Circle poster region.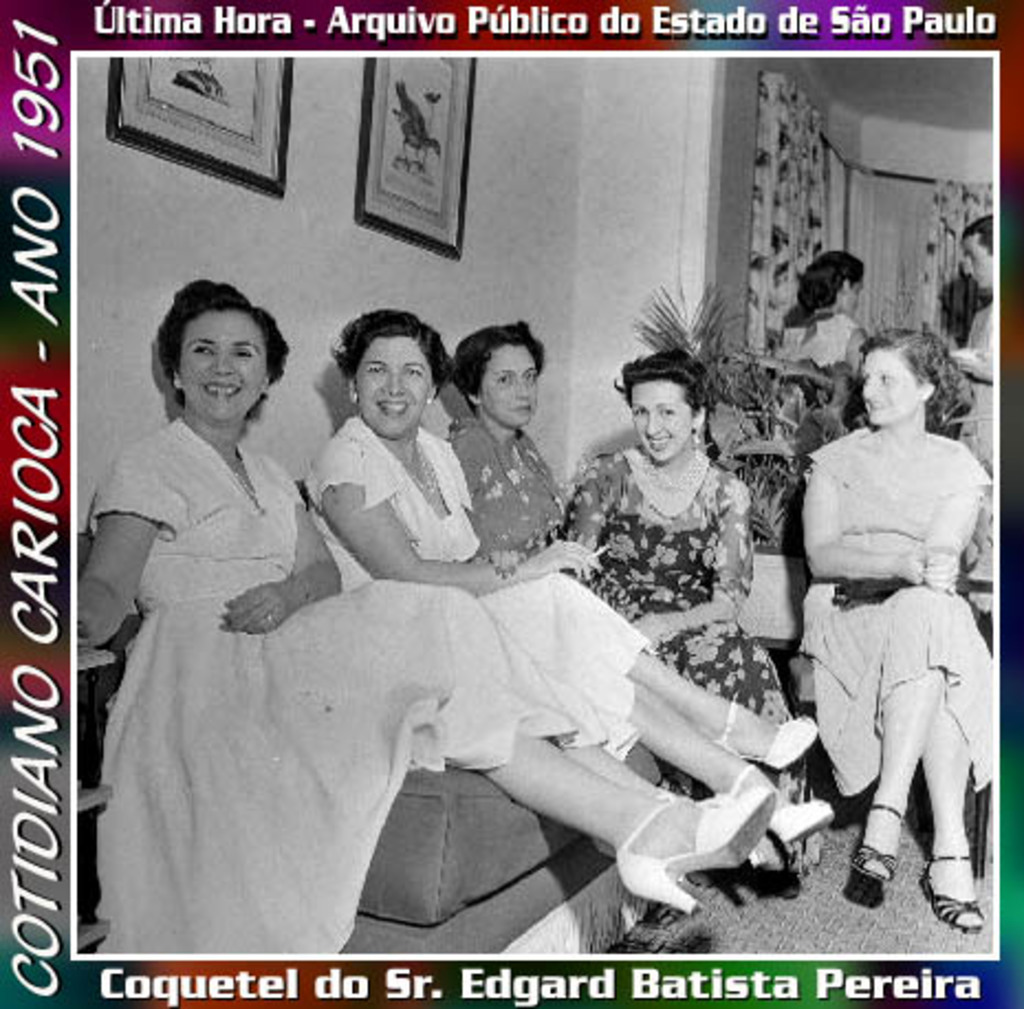
Region: box(0, 0, 1022, 1007).
